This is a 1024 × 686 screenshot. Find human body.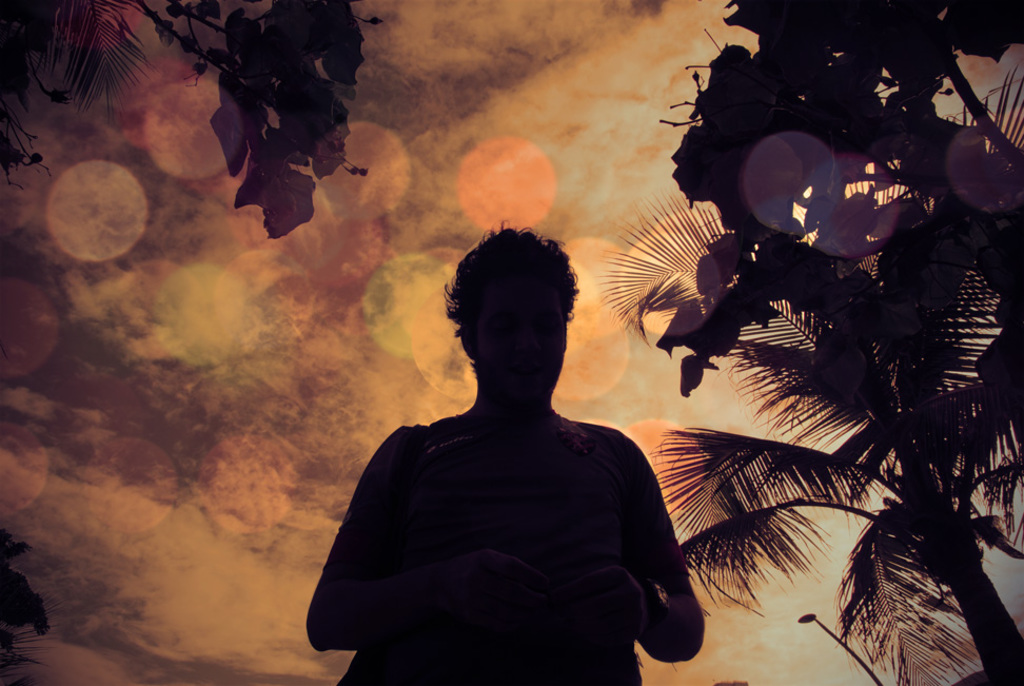
Bounding box: x1=303 y1=229 x2=718 y2=683.
